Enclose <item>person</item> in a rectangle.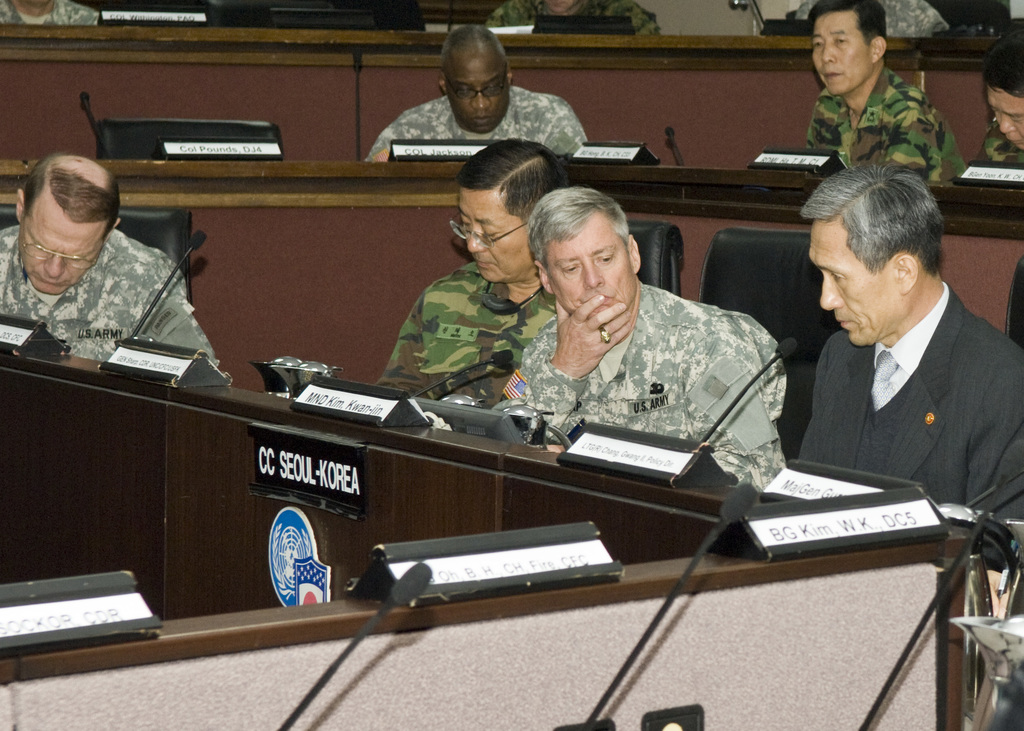
pyautogui.locateOnScreen(0, 0, 94, 24).
